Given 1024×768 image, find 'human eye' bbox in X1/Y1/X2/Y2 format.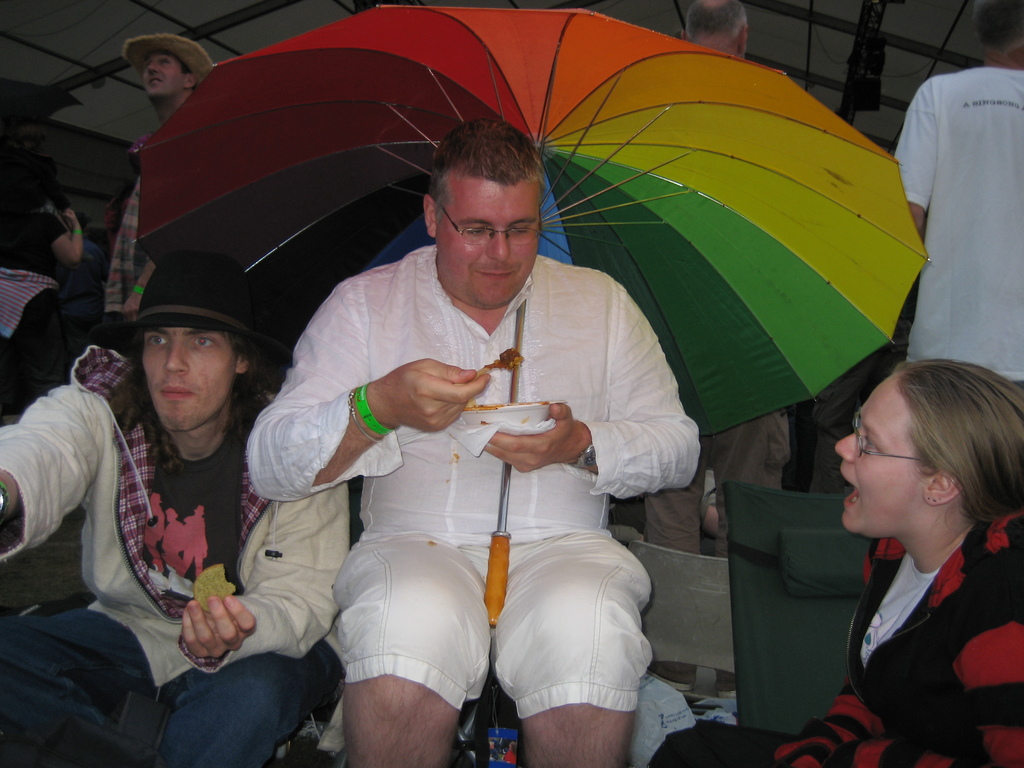
509/224/531/236.
